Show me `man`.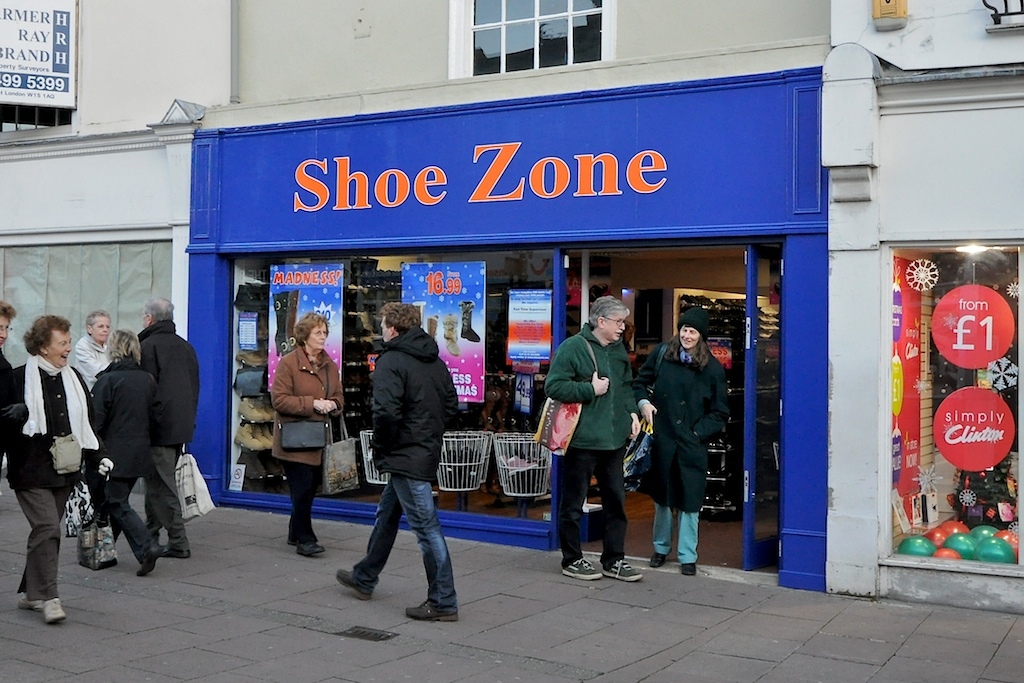
`man` is here: [left=345, top=299, right=460, bottom=619].
